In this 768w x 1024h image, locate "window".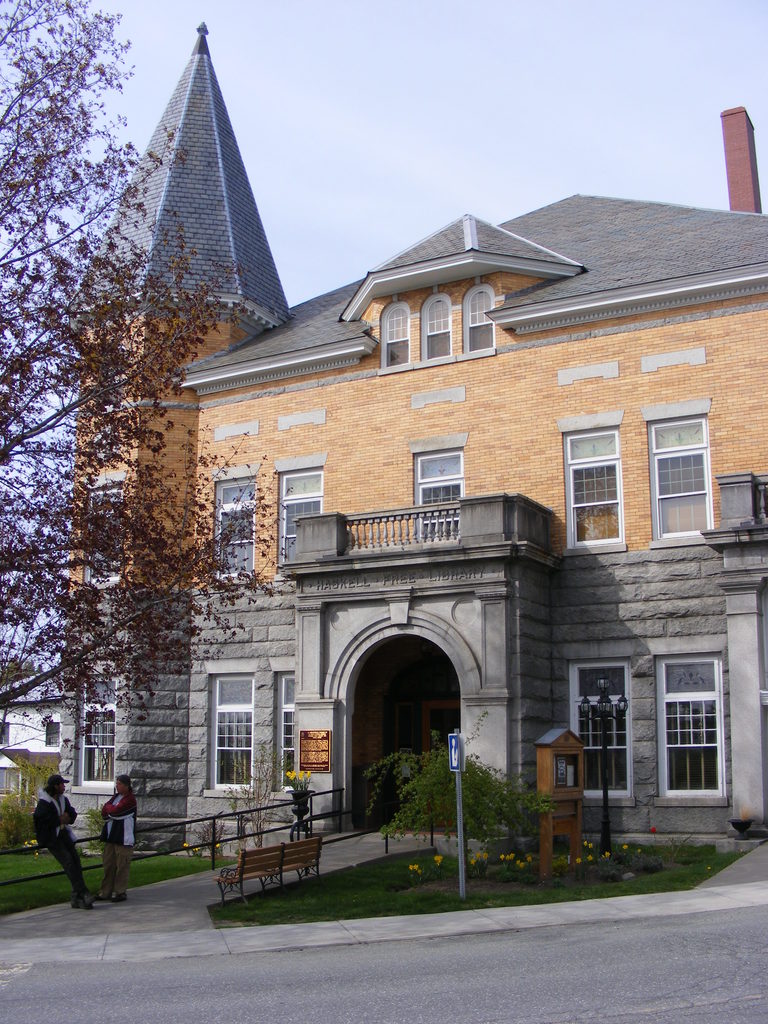
Bounding box: bbox=[212, 476, 252, 578].
